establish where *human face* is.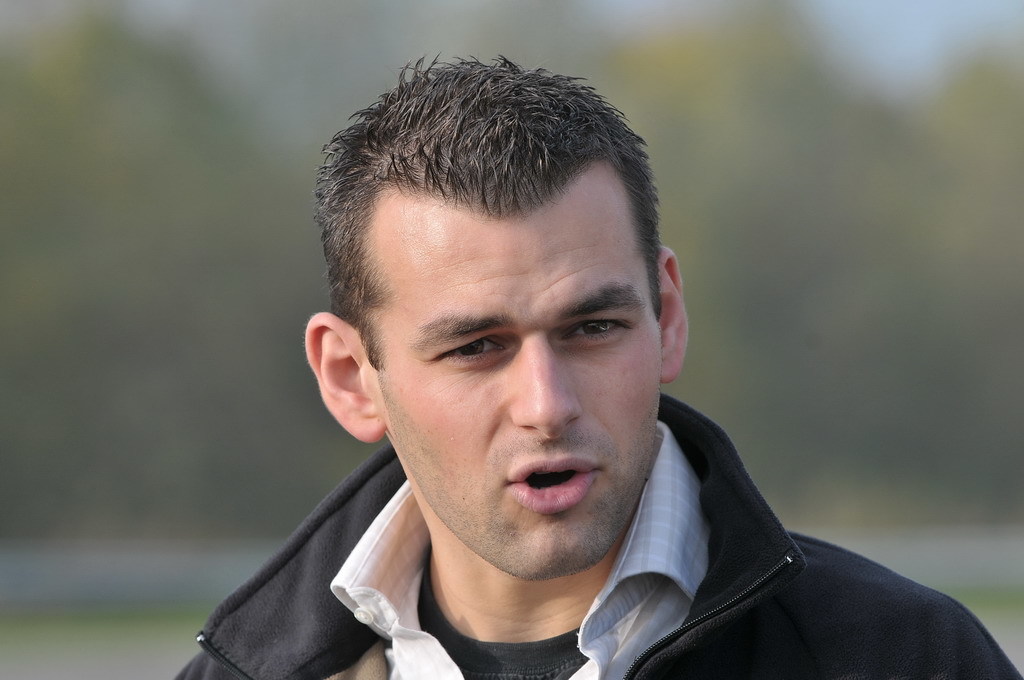
Established at left=364, top=185, right=662, bottom=582.
